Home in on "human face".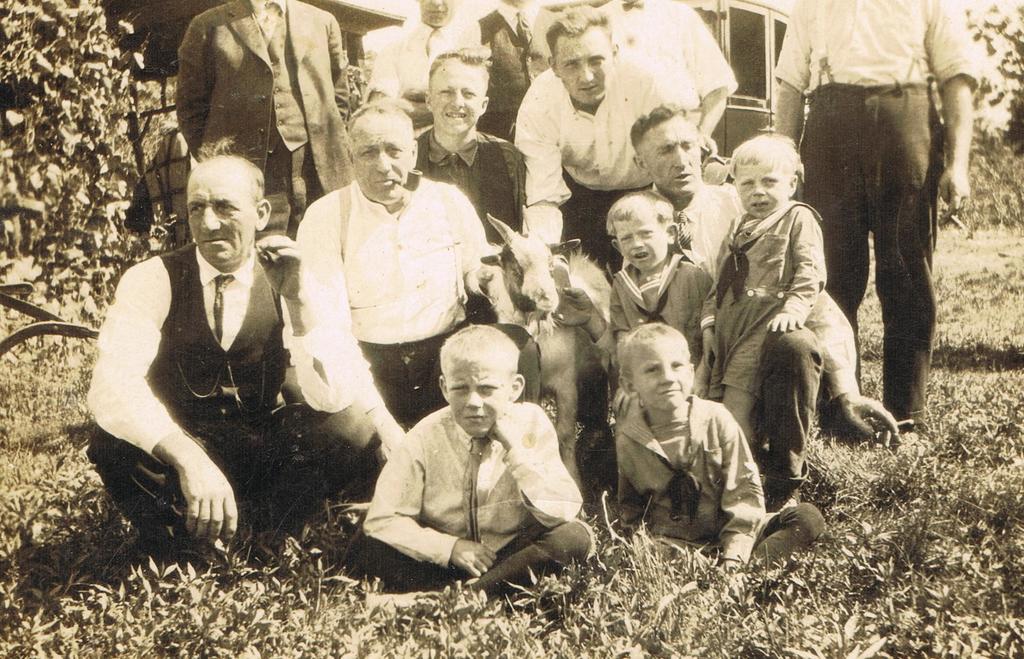
Homed in at [611, 220, 668, 274].
